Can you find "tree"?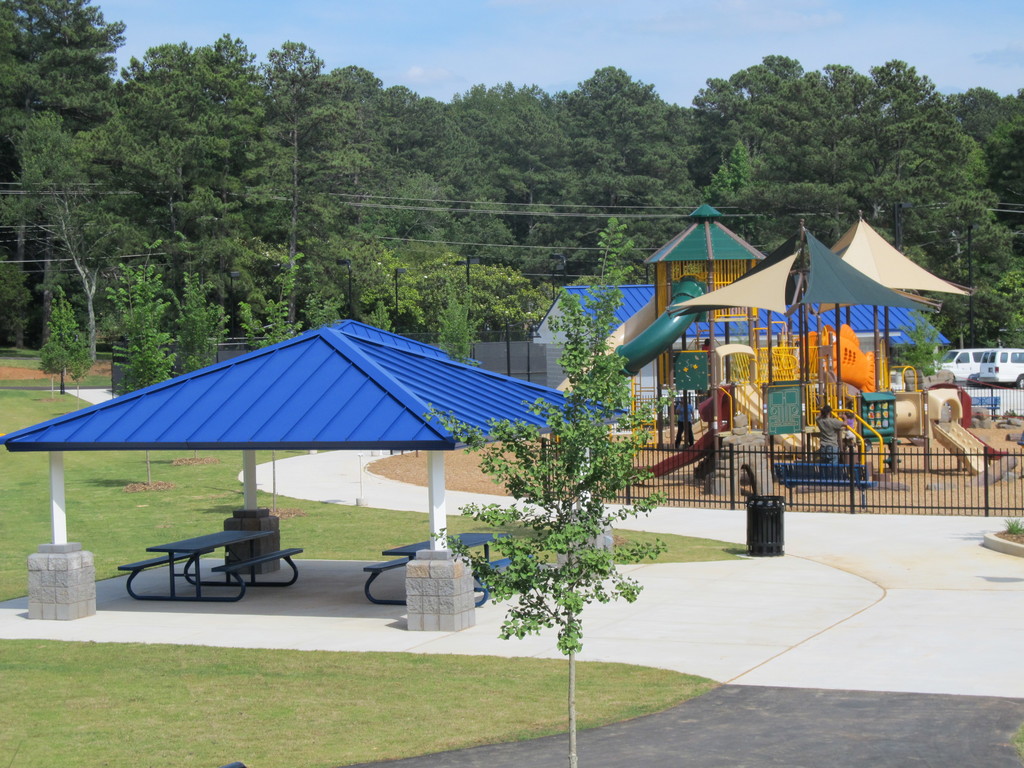
Yes, bounding box: [750,60,893,266].
